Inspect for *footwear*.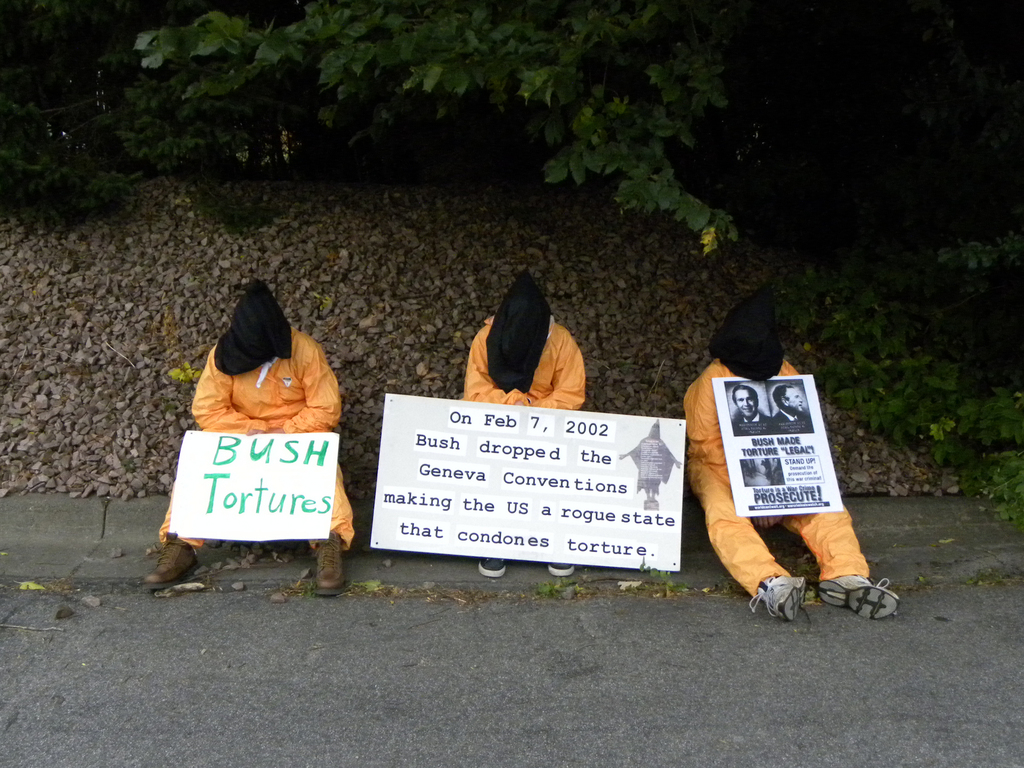
Inspection: BBox(312, 534, 348, 598).
